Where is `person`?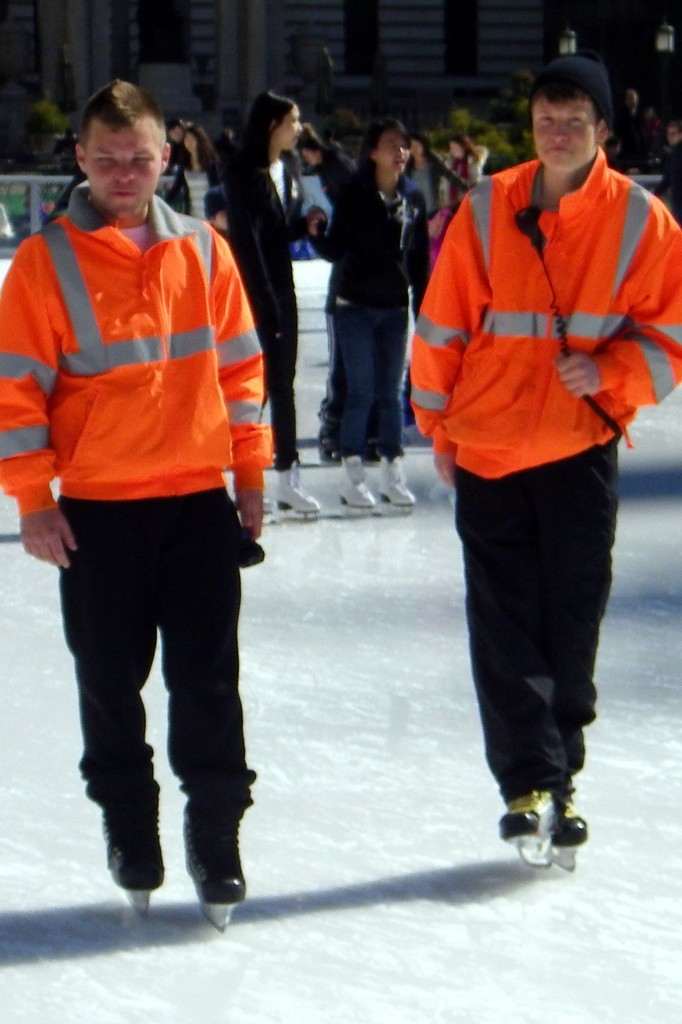
bbox(411, 53, 681, 875).
